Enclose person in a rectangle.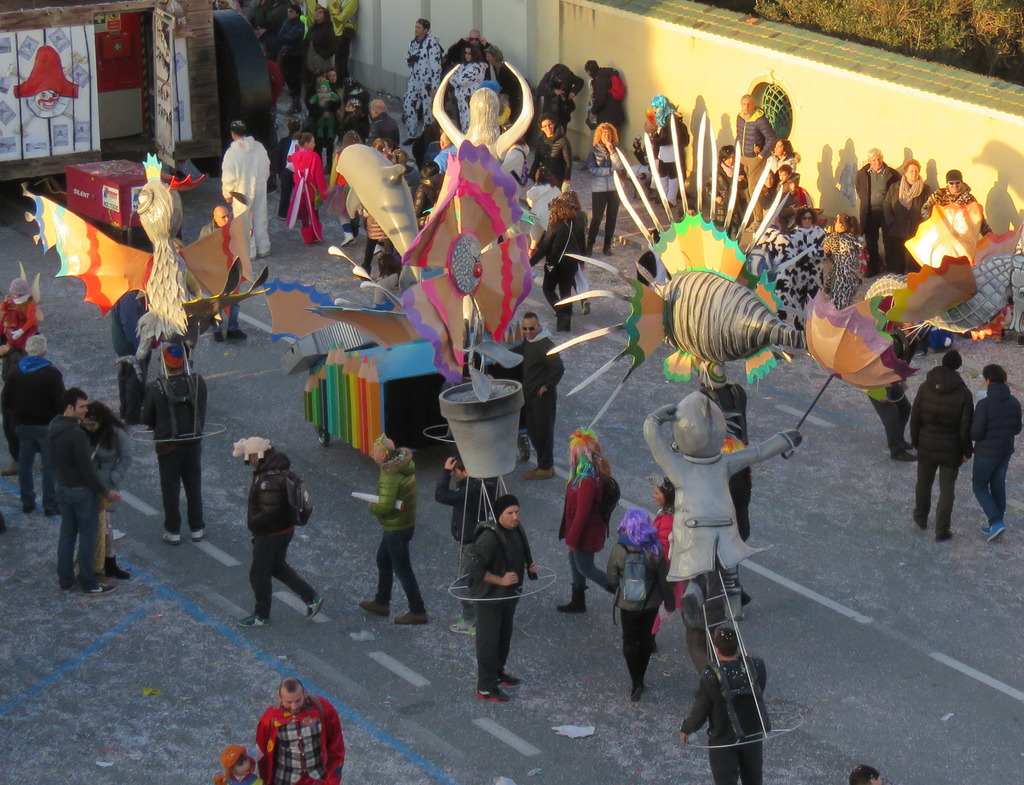
pyautogui.locateOnScreen(196, 204, 250, 344).
